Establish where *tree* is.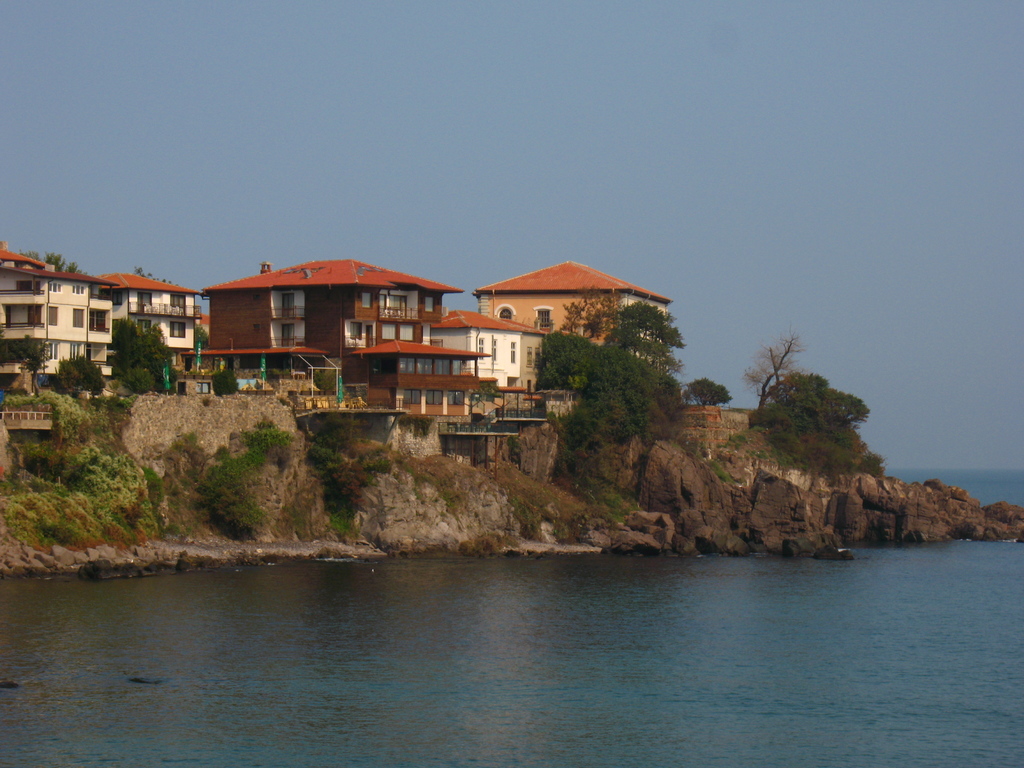
Established at locate(0, 336, 51, 400).
